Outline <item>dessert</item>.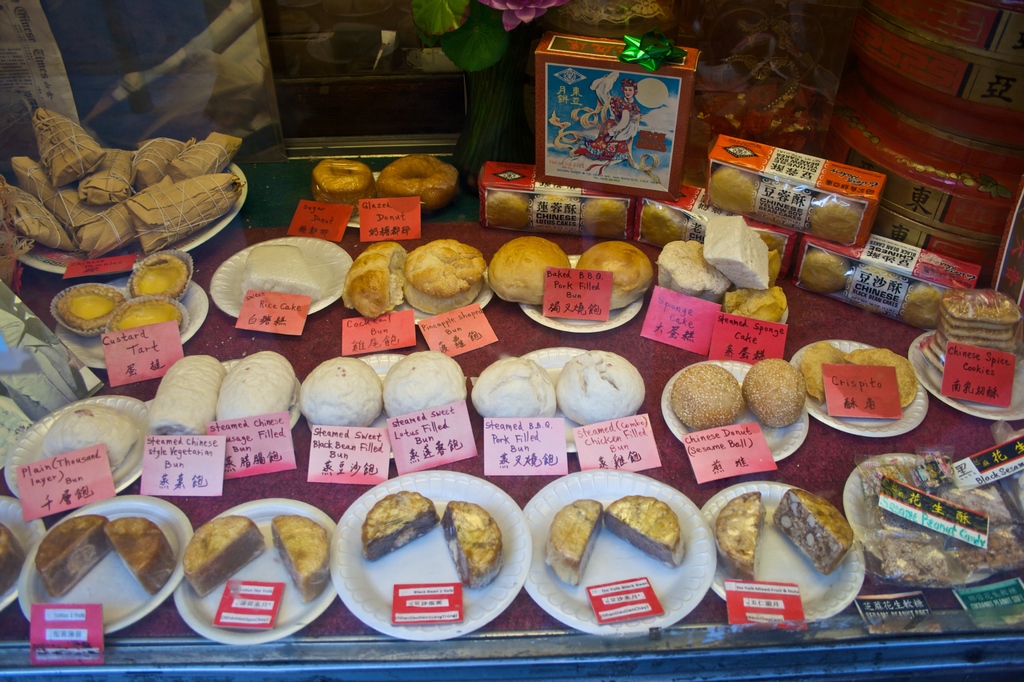
Outline: <region>702, 174, 749, 213</region>.
